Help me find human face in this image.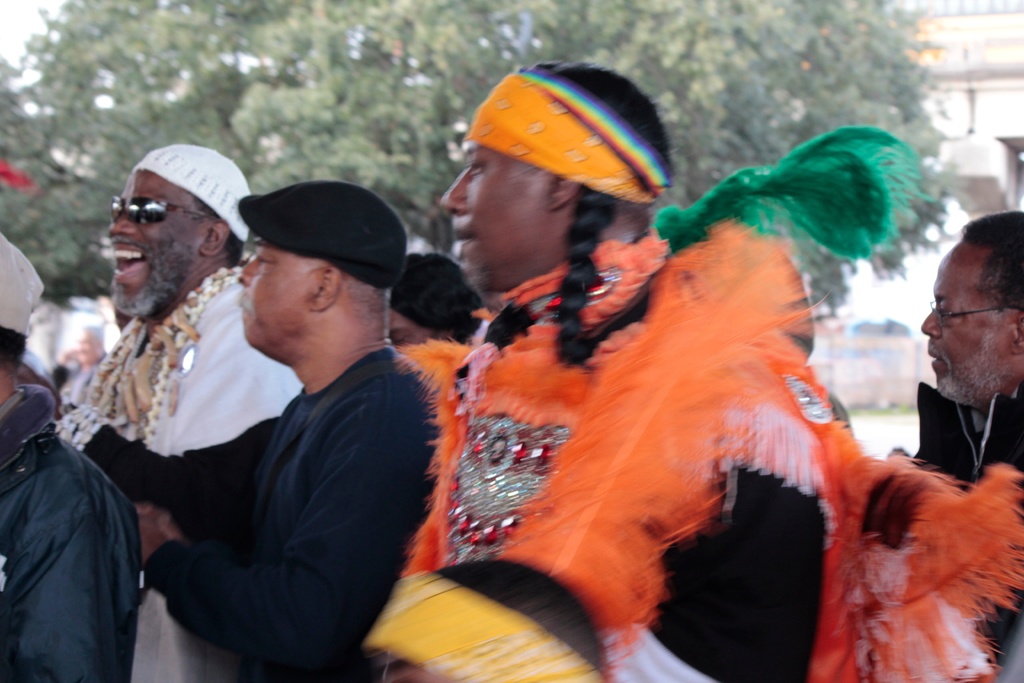
Found it: [106,173,198,317].
